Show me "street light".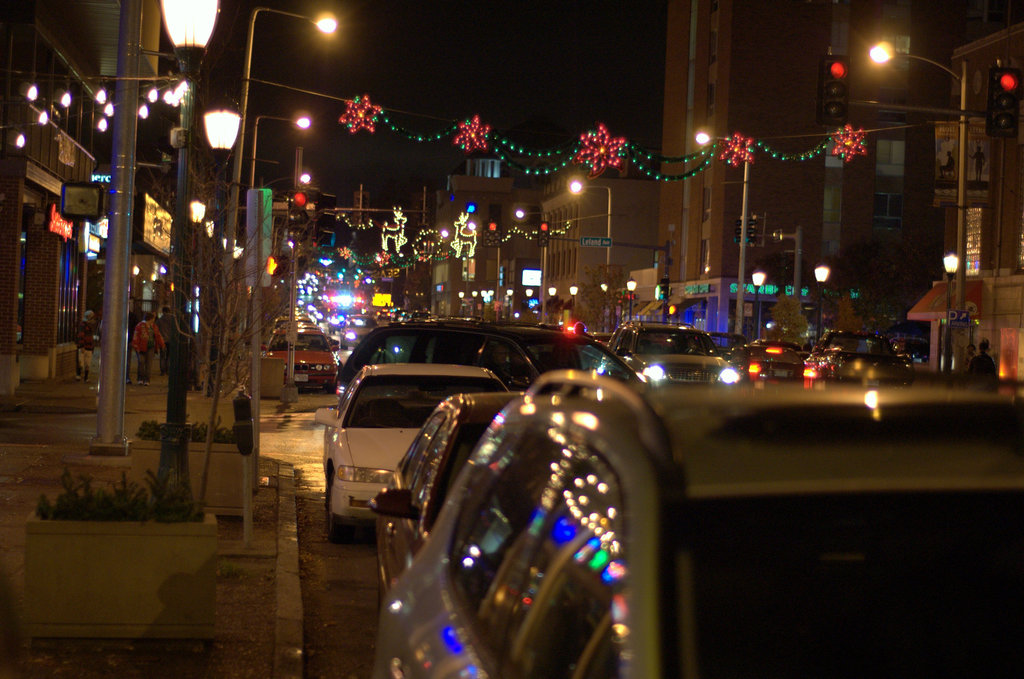
"street light" is here: <bbox>457, 290, 463, 315</bbox>.
